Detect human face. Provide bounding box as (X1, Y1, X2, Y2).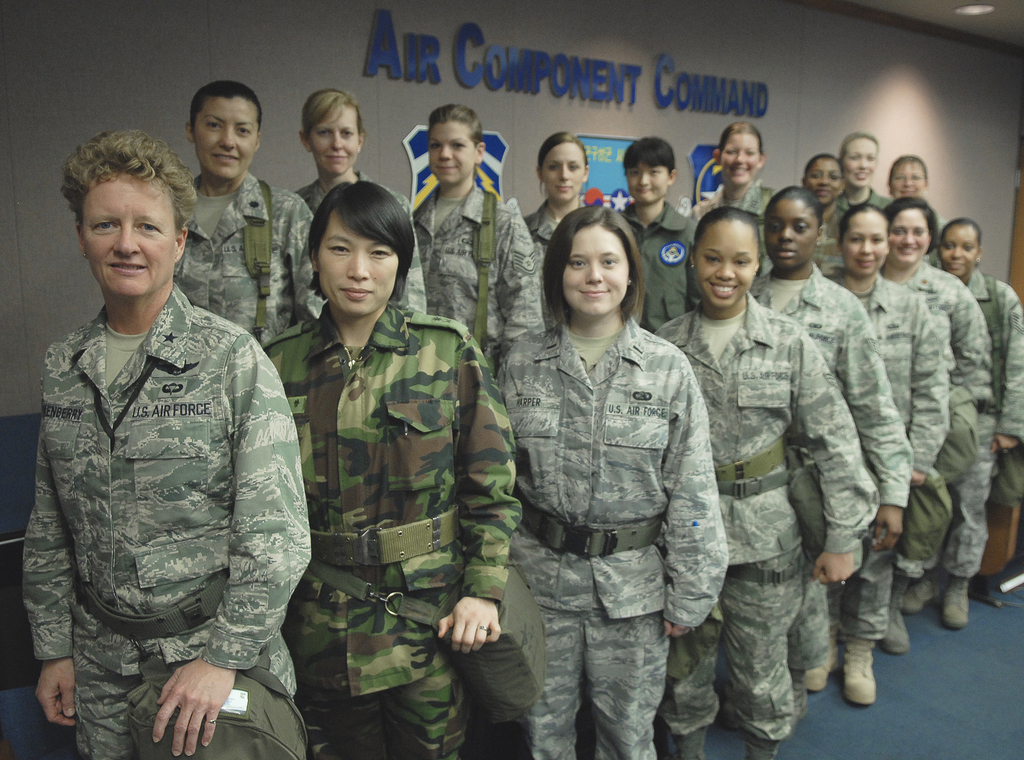
(697, 218, 758, 306).
